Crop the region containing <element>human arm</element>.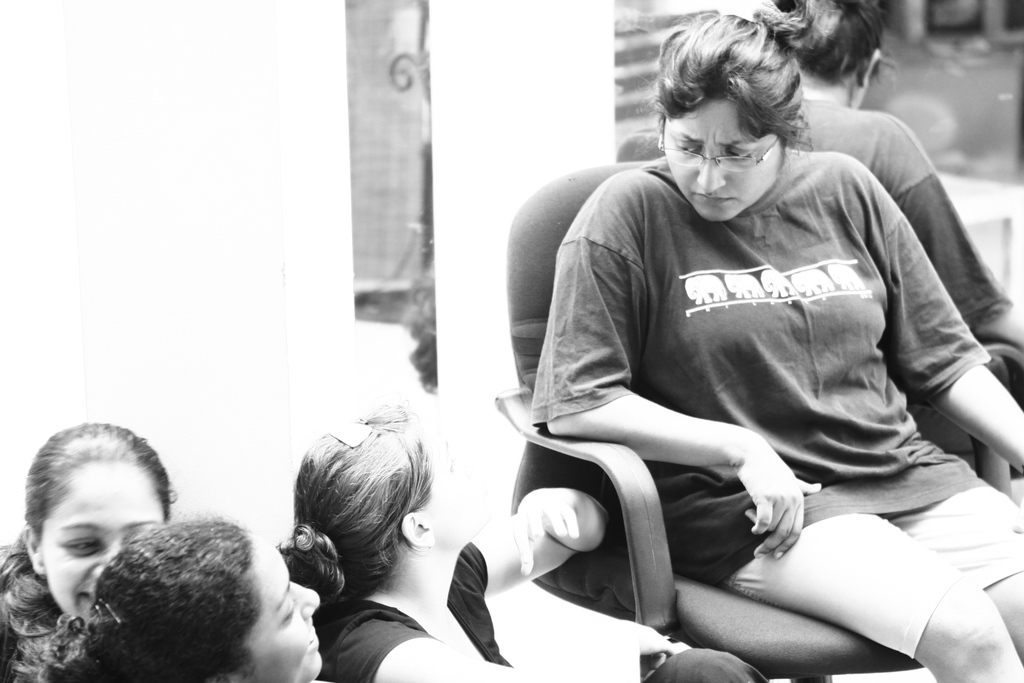
Crop region: BBox(453, 489, 612, 598).
